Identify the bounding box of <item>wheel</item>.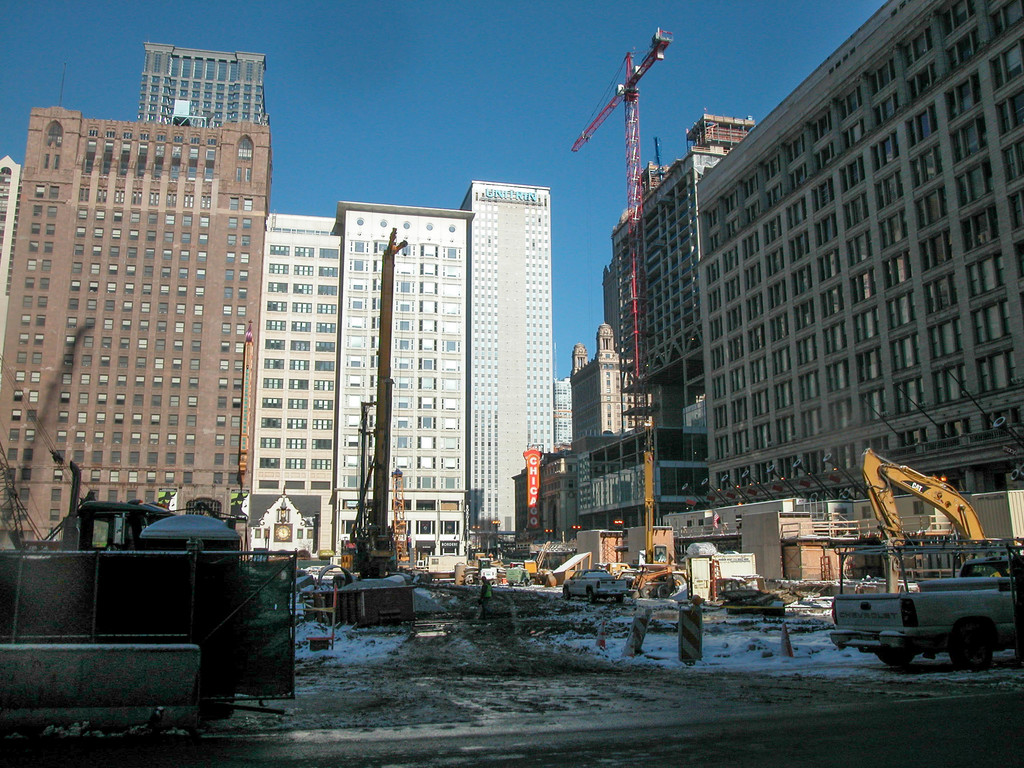
bbox=(948, 619, 993, 672).
